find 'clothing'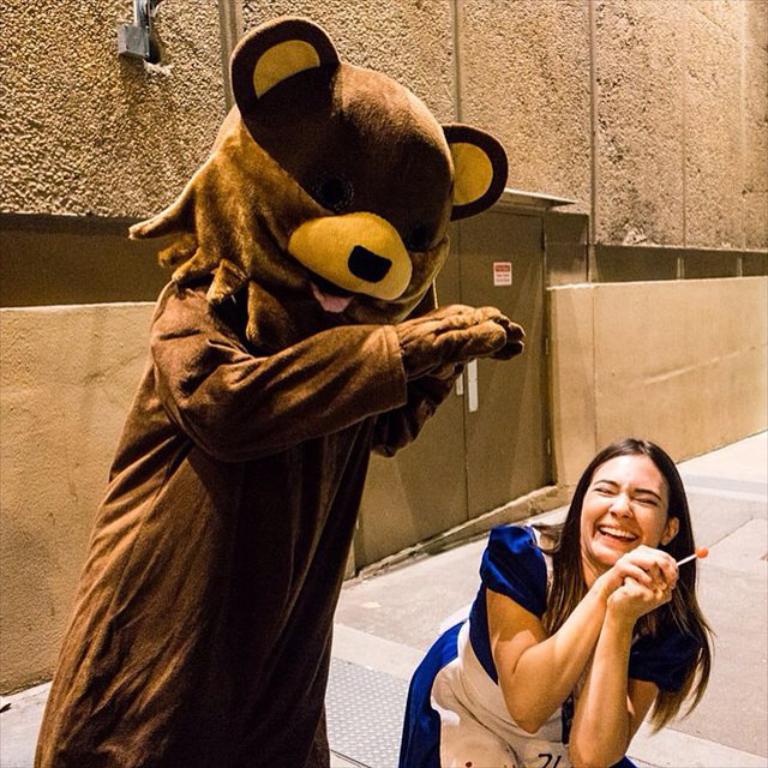
[left=391, top=532, right=685, bottom=767]
